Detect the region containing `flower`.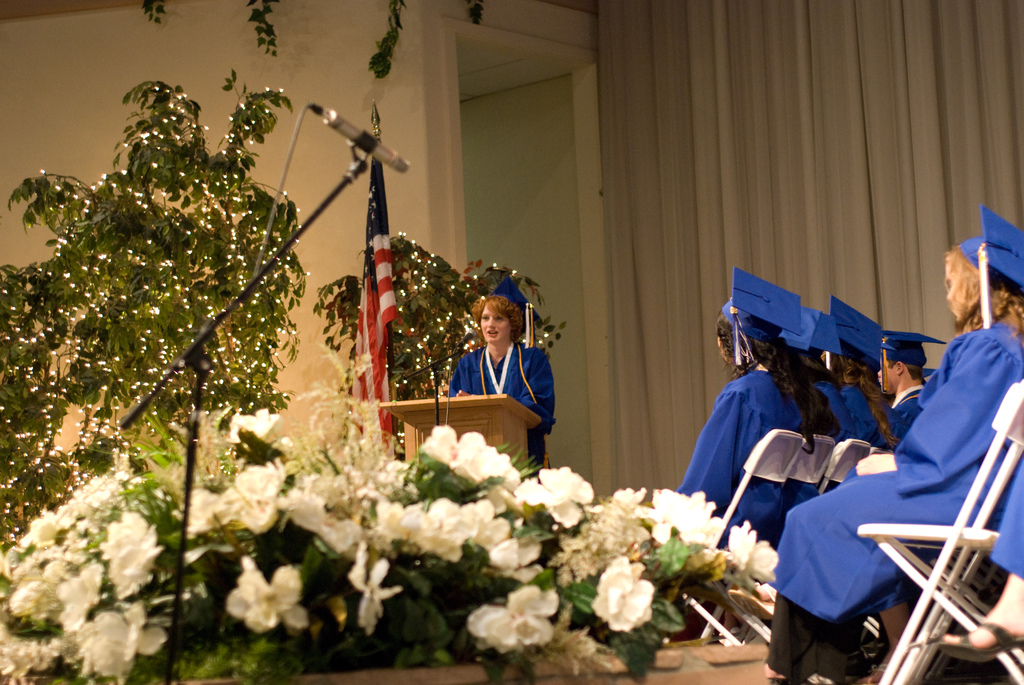
216:562:307:628.
